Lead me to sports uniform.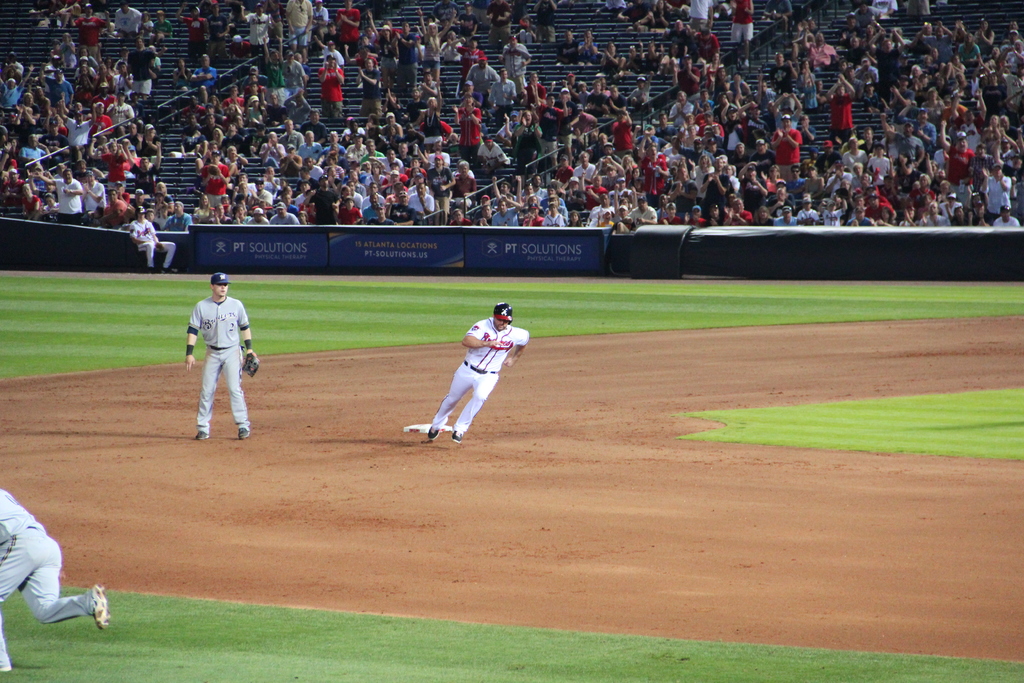
Lead to left=36, top=134, right=65, bottom=157.
